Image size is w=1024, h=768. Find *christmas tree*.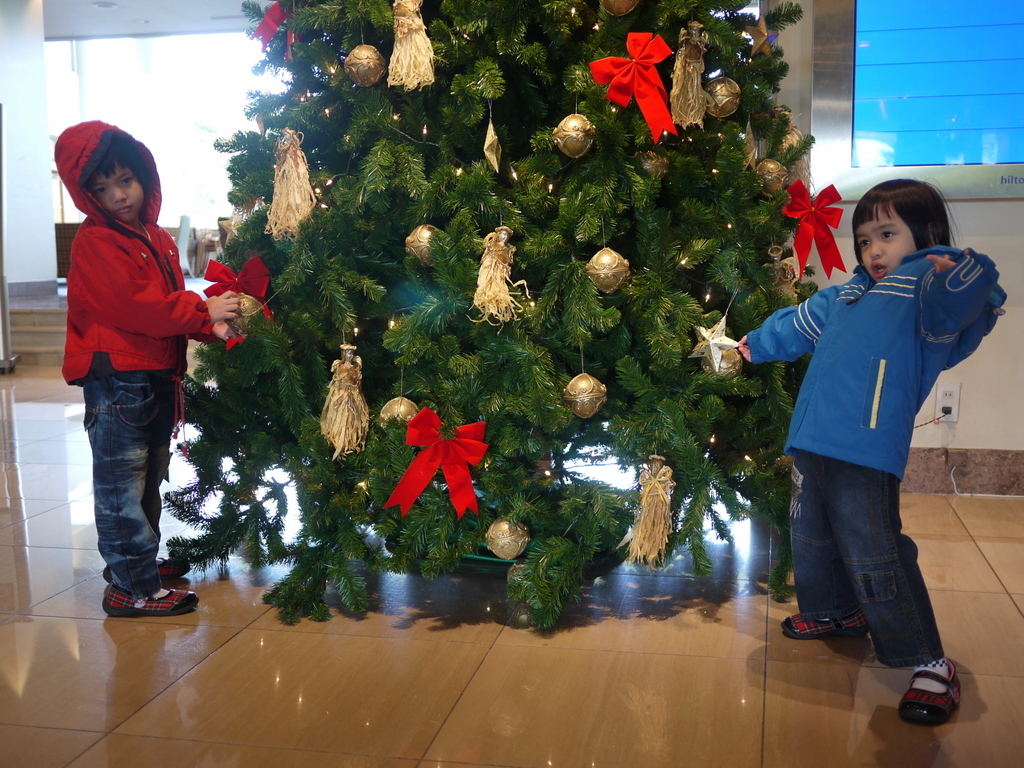
[x1=161, y1=0, x2=851, y2=629].
